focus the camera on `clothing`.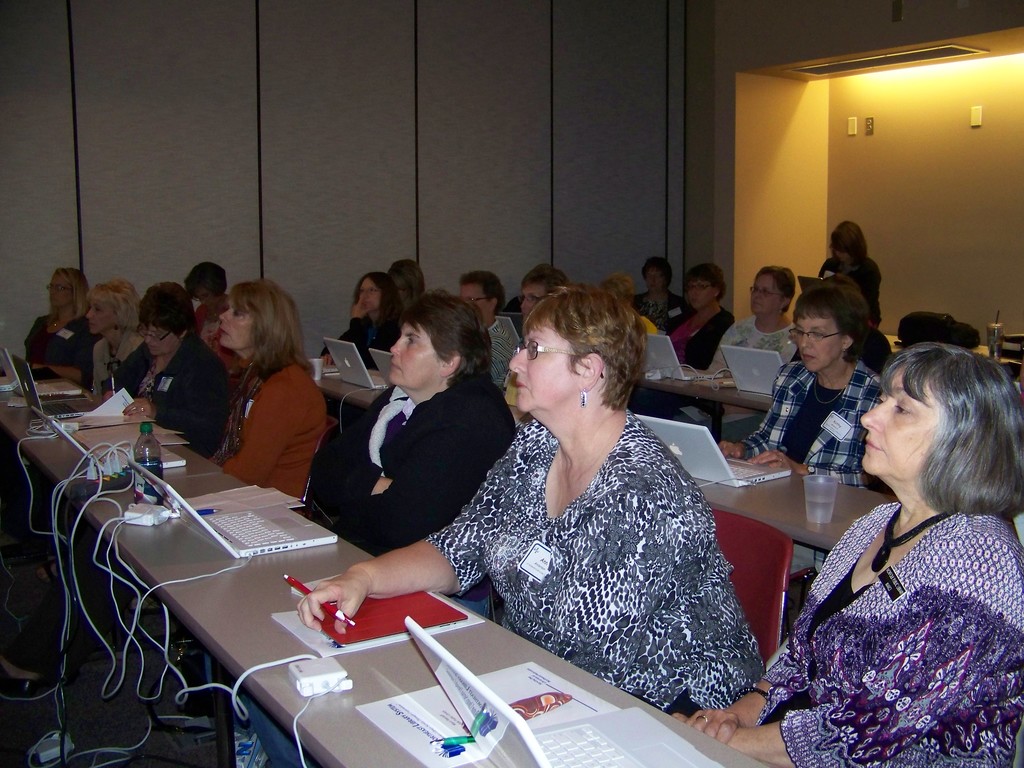
Focus region: bbox=(698, 318, 826, 397).
